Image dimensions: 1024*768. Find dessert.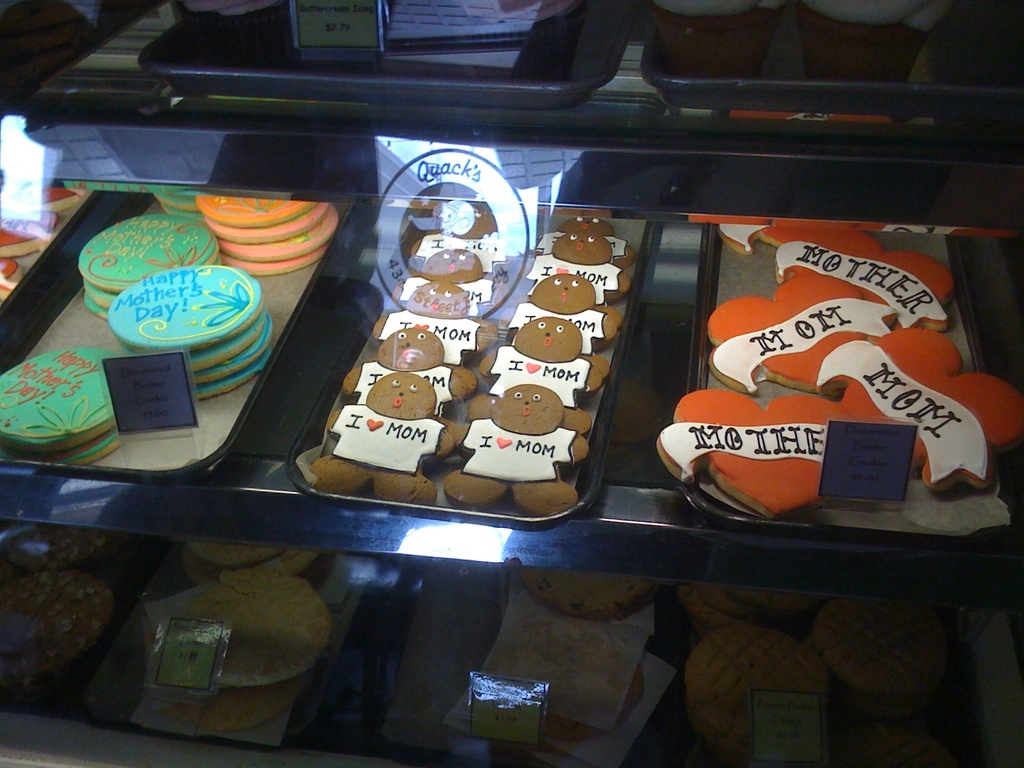
<box>0,342,118,468</box>.
